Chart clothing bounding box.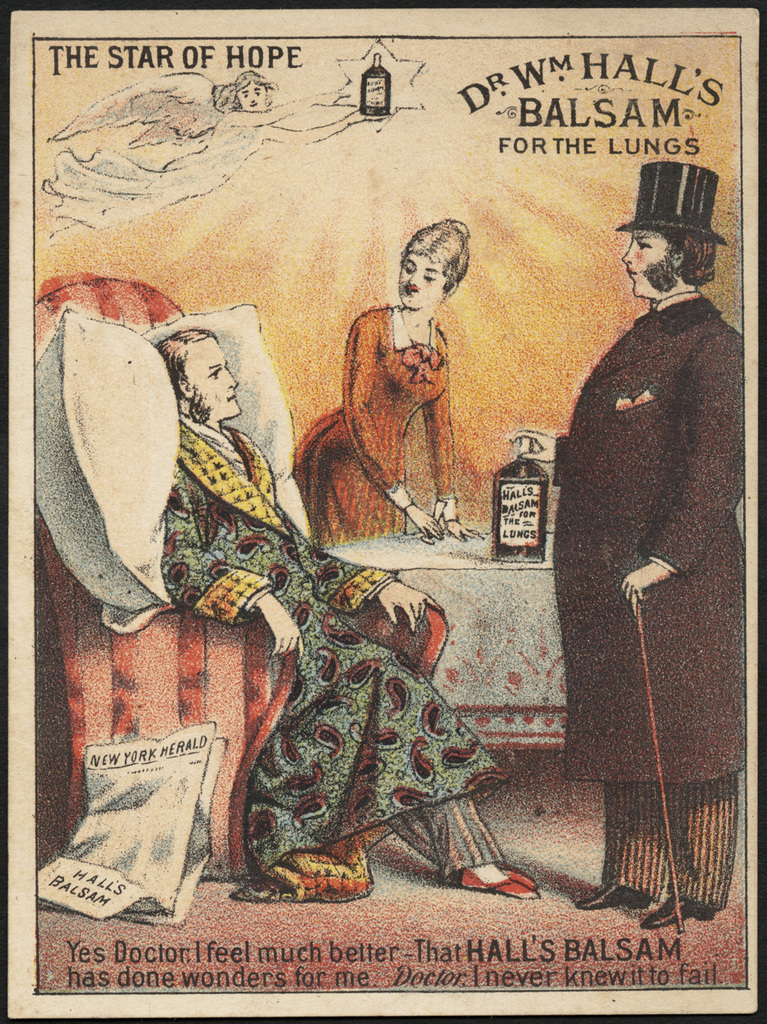
Charted: box(161, 416, 511, 889).
